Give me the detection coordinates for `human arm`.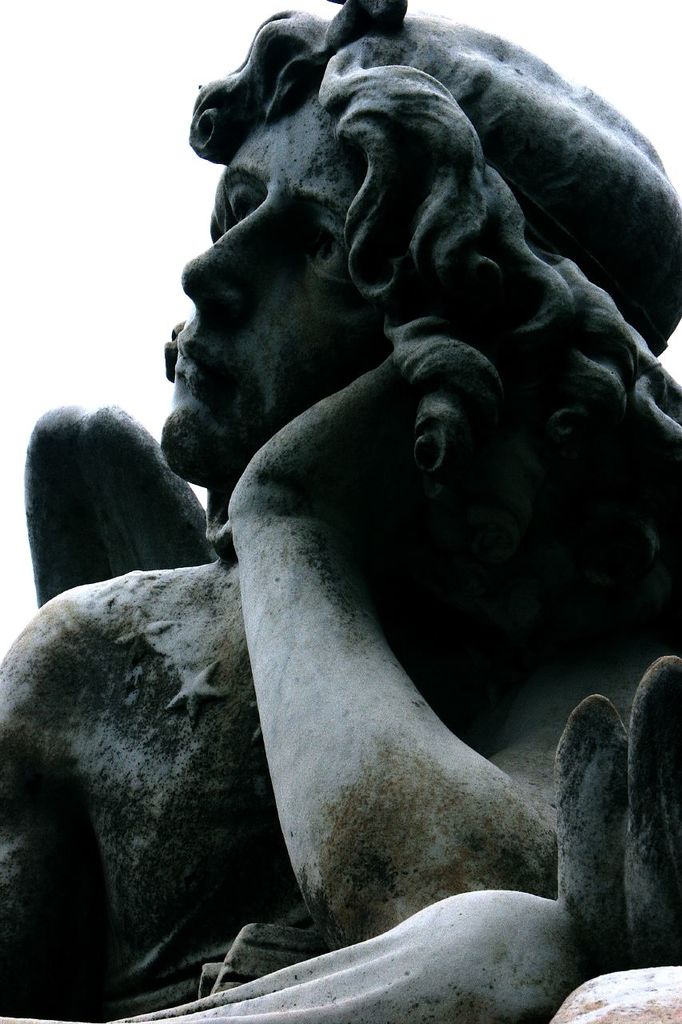
Rect(20, 398, 196, 606).
